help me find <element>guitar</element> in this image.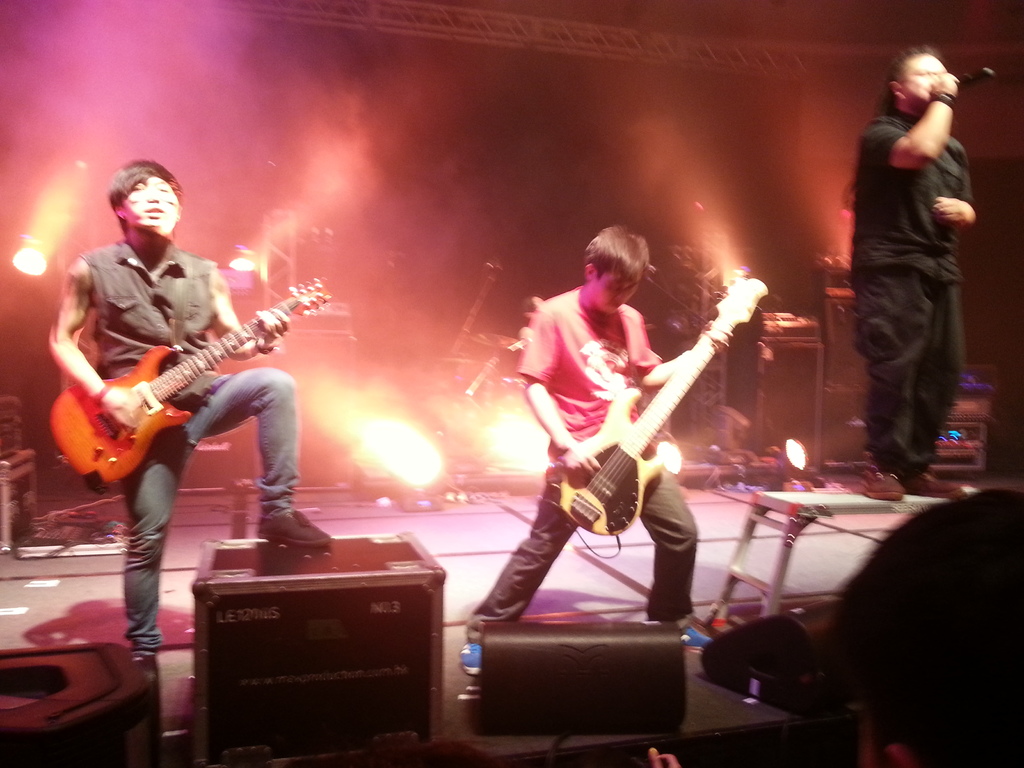
Found it: <bbox>584, 261, 757, 543</bbox>.
